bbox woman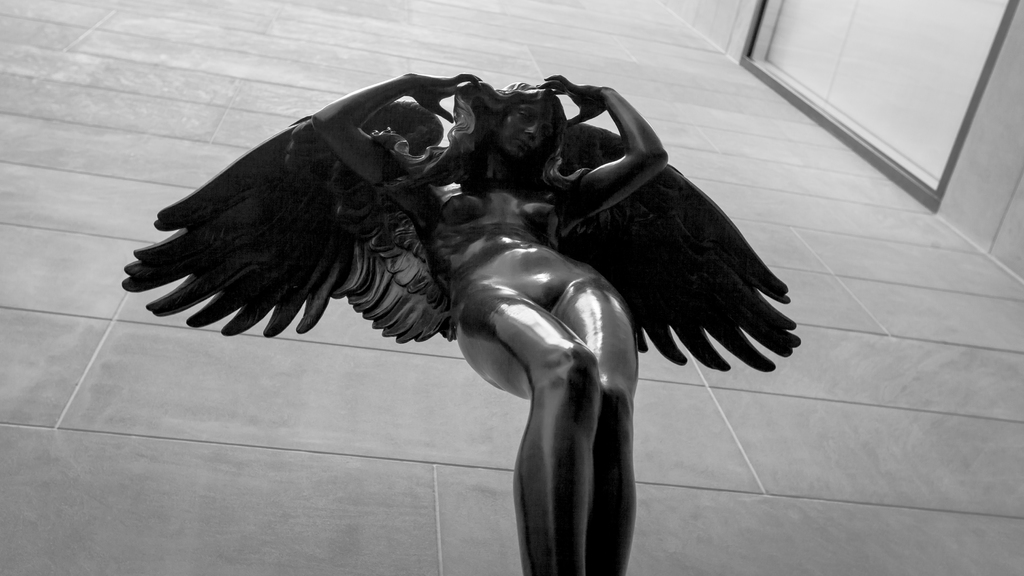
crop(308, 72, 669, 575)
